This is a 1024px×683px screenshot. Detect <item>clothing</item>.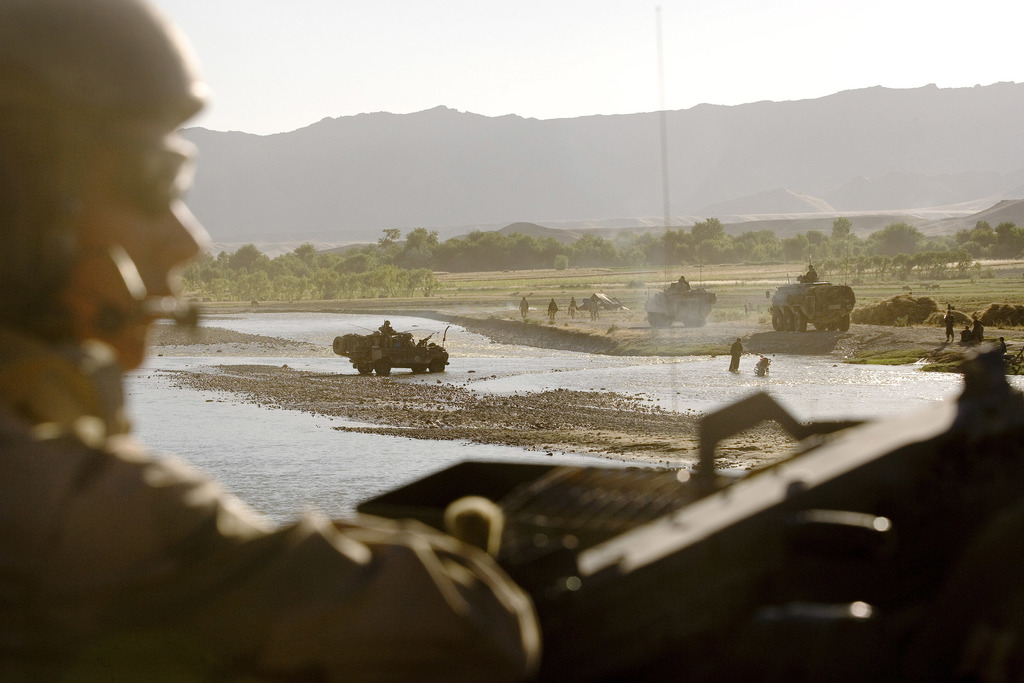
crop(378, 323, 394, 334).
